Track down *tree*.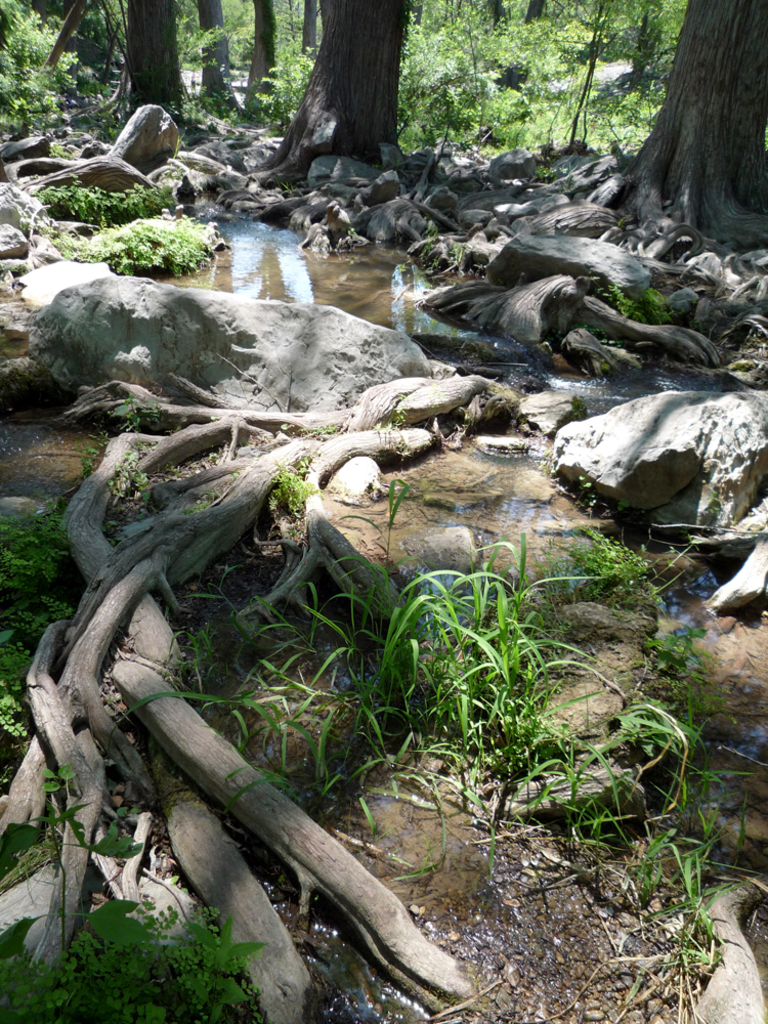
Tracked to bbox=[0, 0, 185, 159].
